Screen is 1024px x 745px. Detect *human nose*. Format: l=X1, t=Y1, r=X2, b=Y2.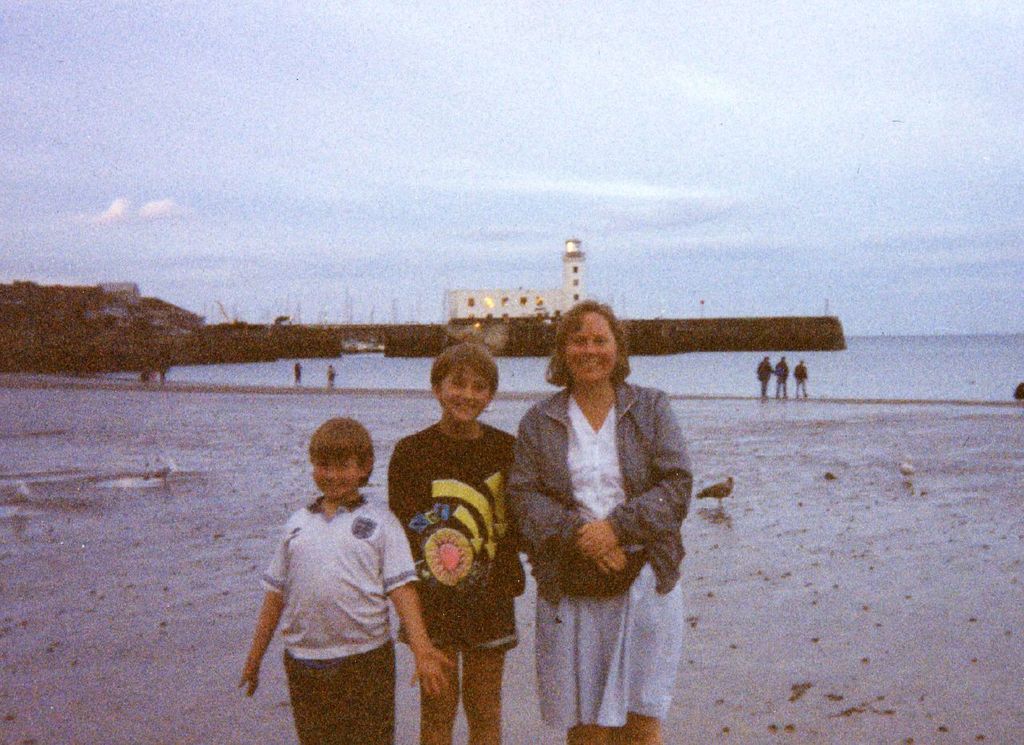
l=583, t=342, r=597, b=354.
